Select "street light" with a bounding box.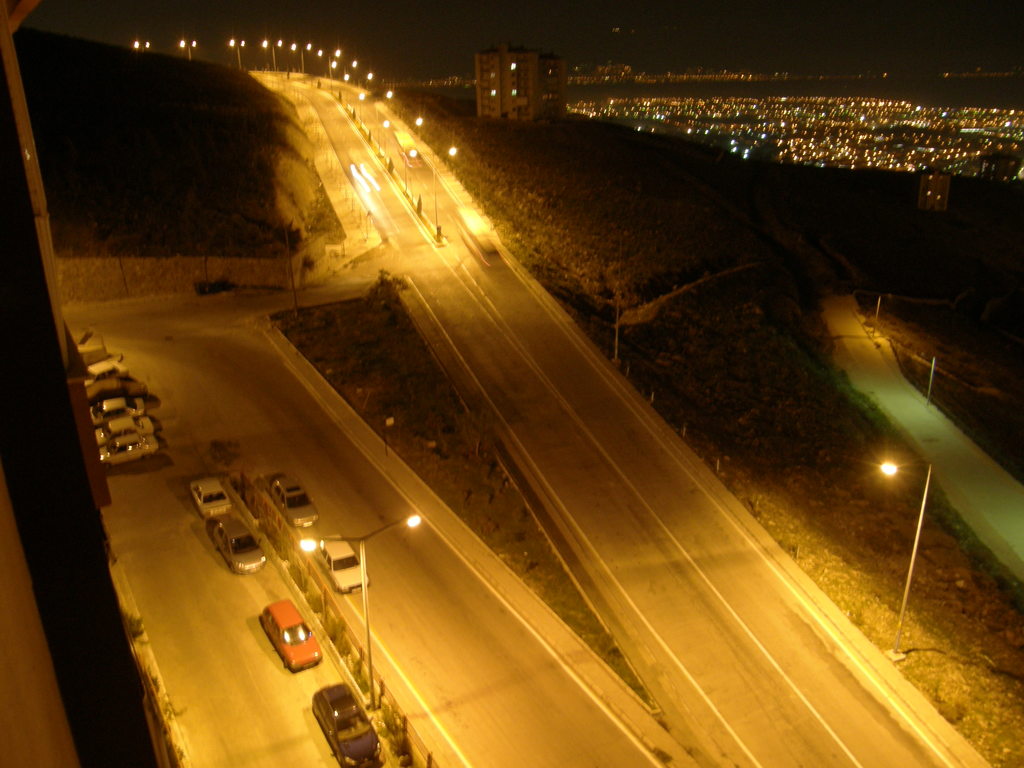
Rect(228, 38, 244, 68).
